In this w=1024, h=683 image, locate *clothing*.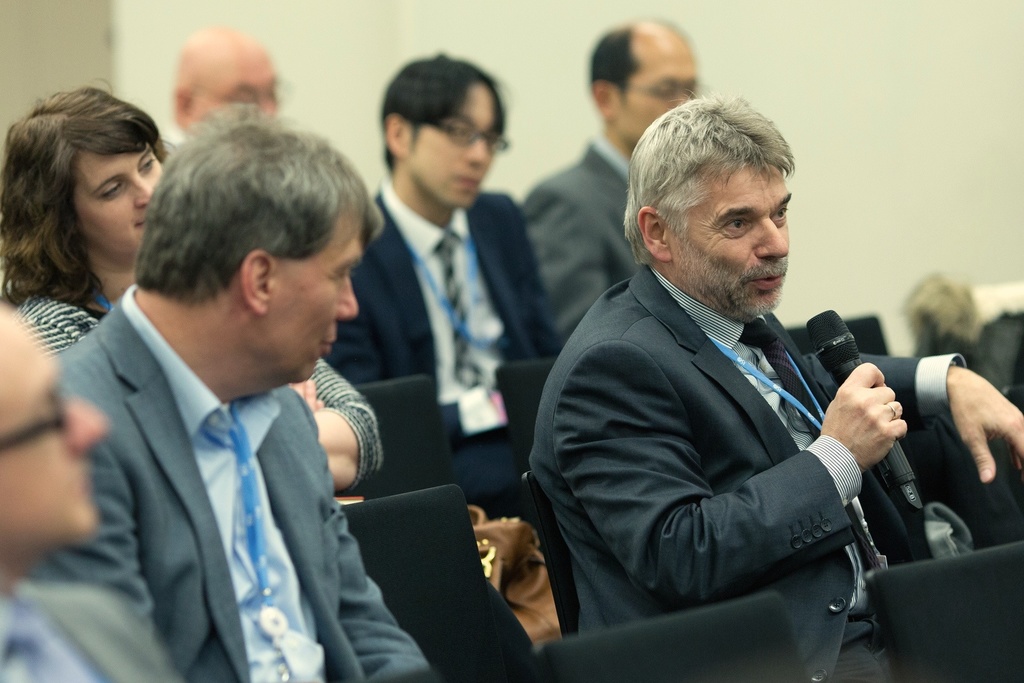
Bounding box: bbox=[53, 296, 444, 682].
